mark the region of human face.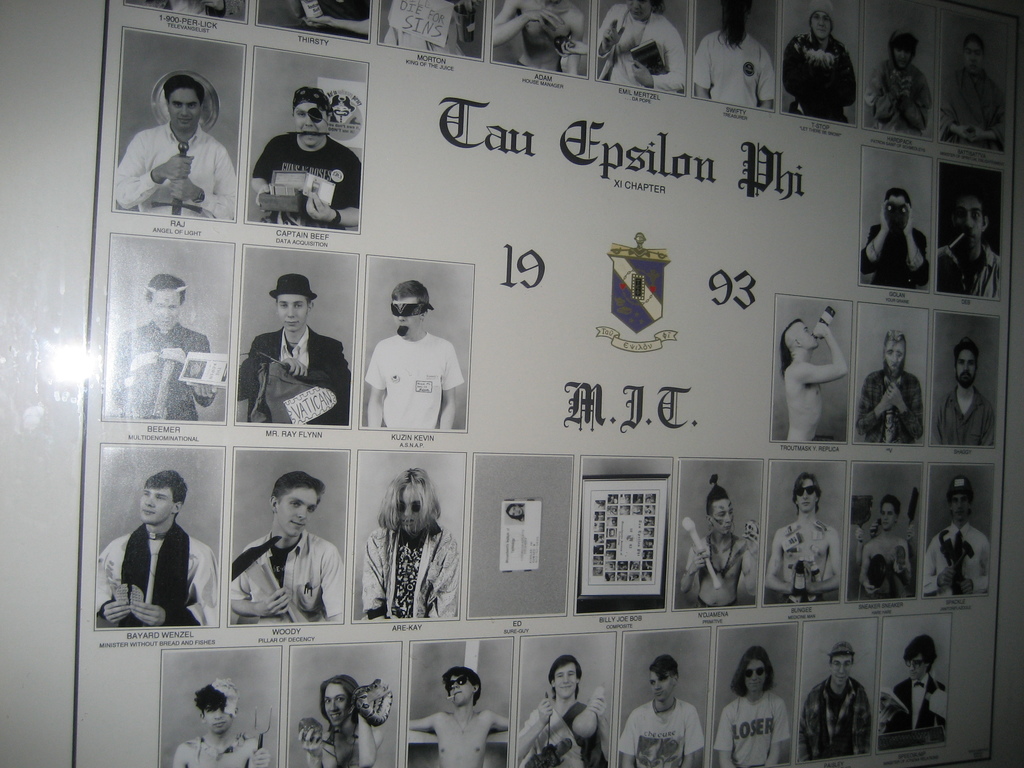
Region: (left=401, top=484, right=416, bottom=537).
